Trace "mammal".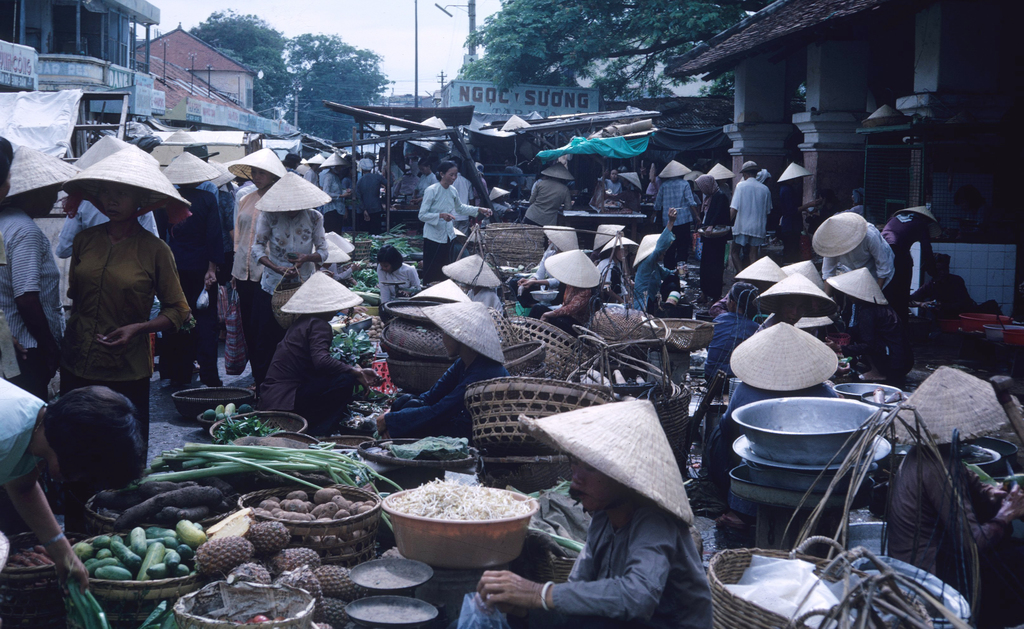
Traced to {"x1": 514, "y1": 222, "x2": 580, "y2": 306}.
